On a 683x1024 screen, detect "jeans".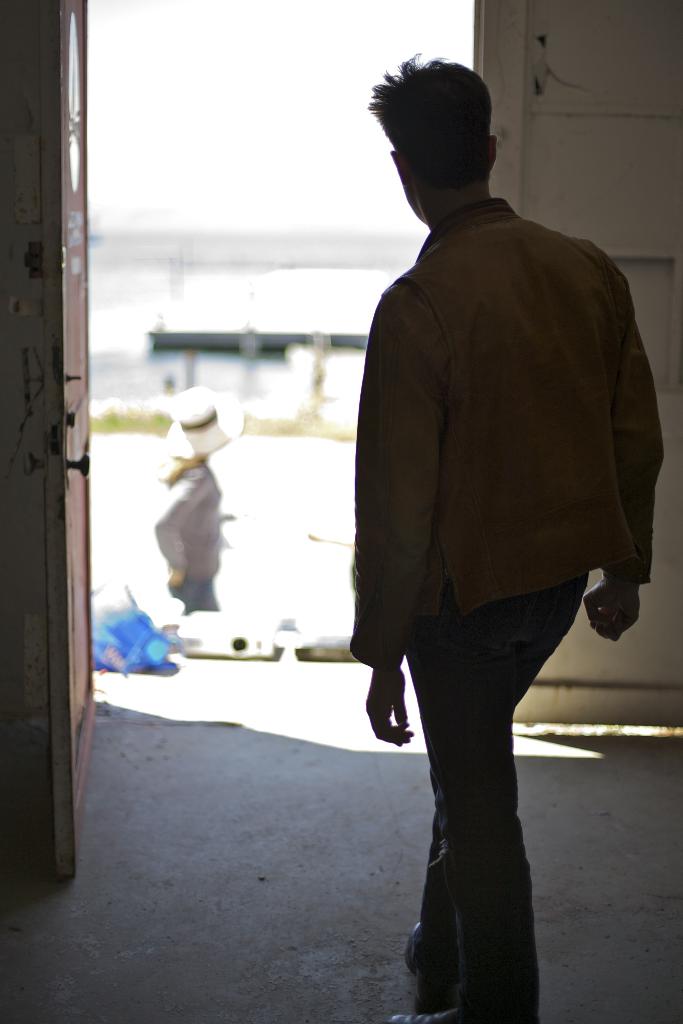
<region>413, 573, 614, 1023</region>.
